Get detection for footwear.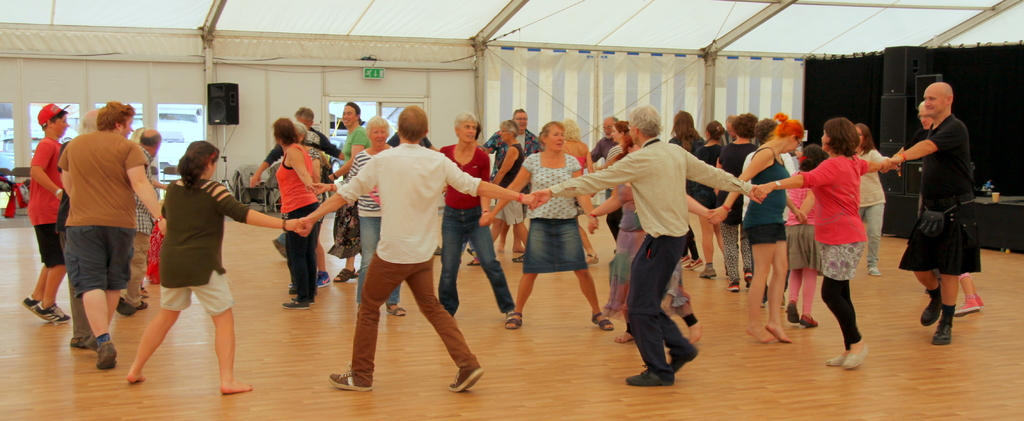
Detection: <box>780,294,789,306</box>.
